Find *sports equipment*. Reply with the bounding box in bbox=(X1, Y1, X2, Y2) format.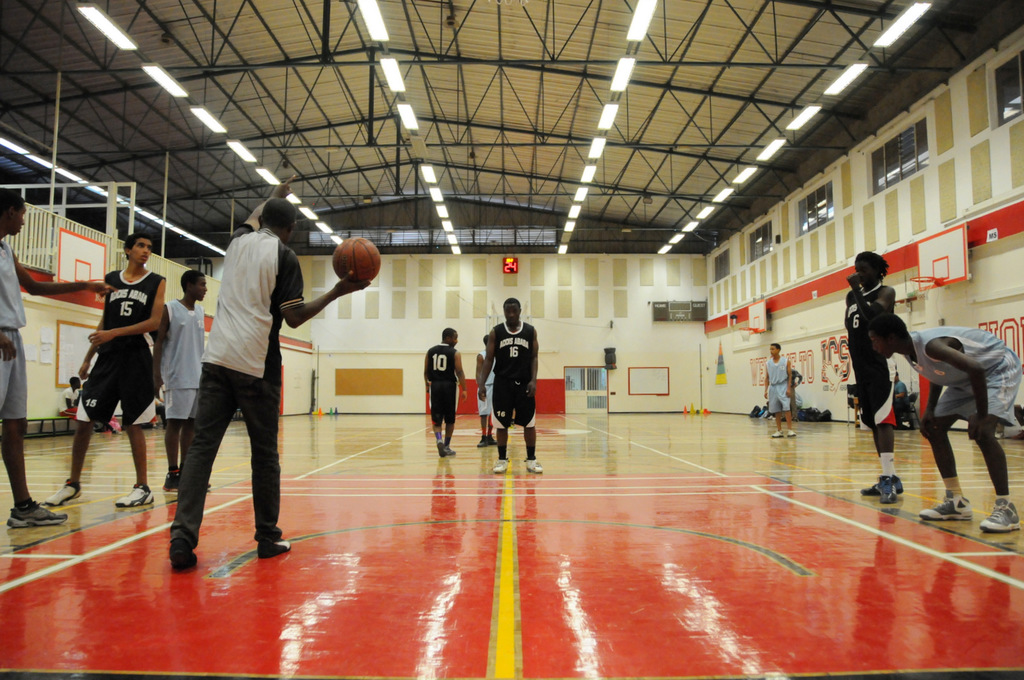
bbox=(524, 456, 542, 475).
